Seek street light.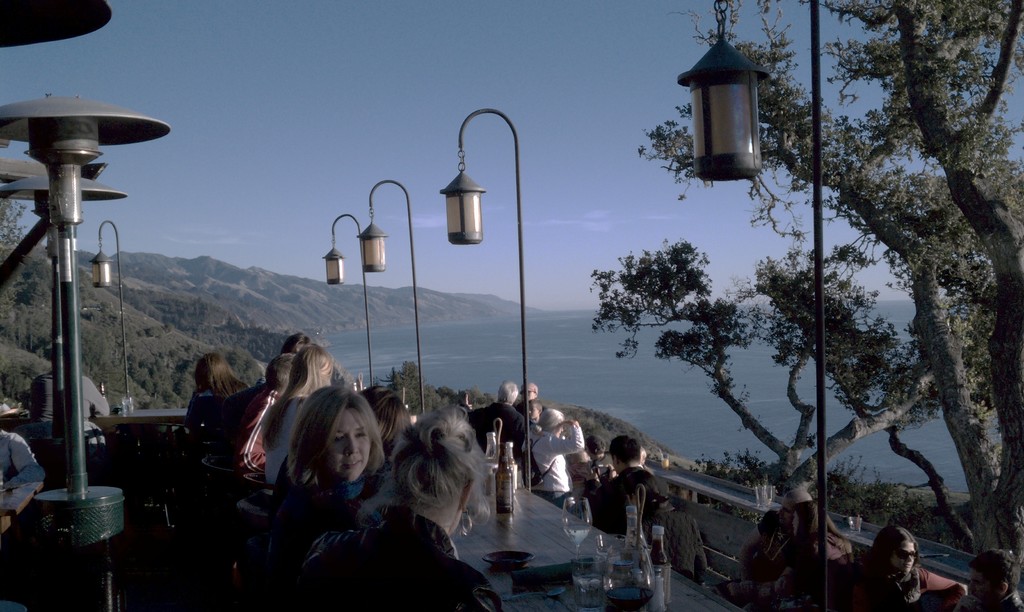
bbox=[353, 180, 416, 430].
